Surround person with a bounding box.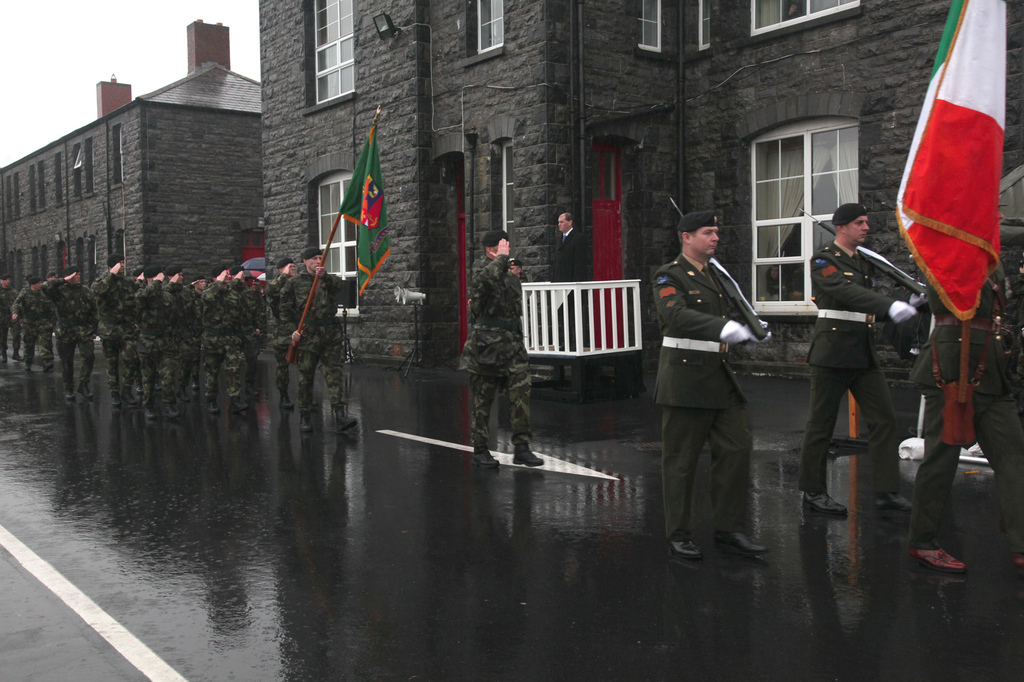
select_region(461, 230, 547, 472).
